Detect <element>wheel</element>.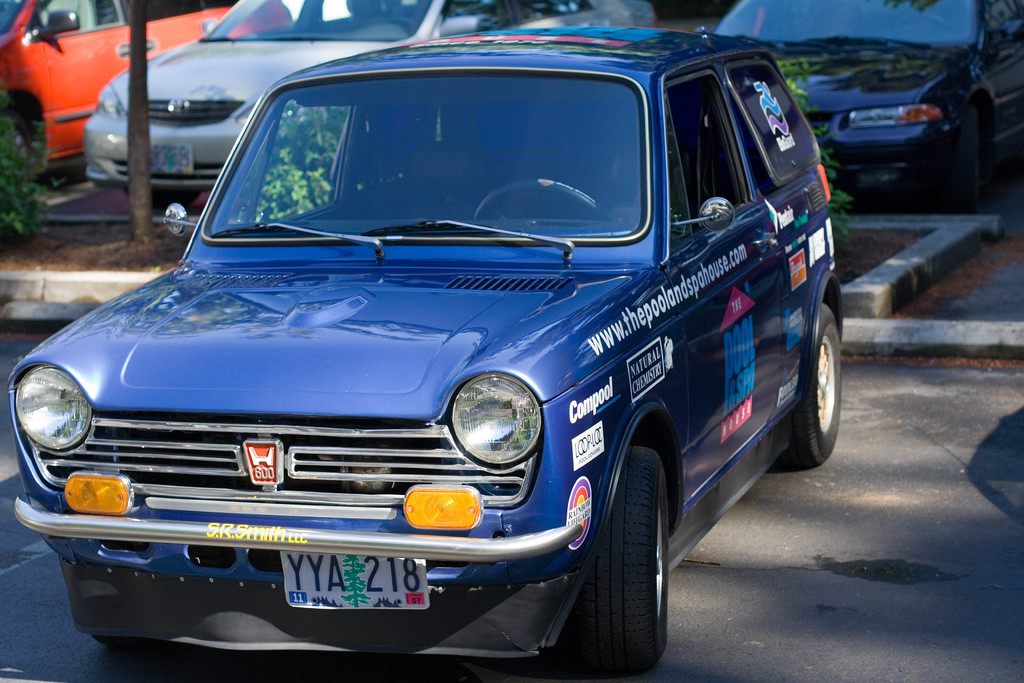
Detected at 124:189:205:213.
